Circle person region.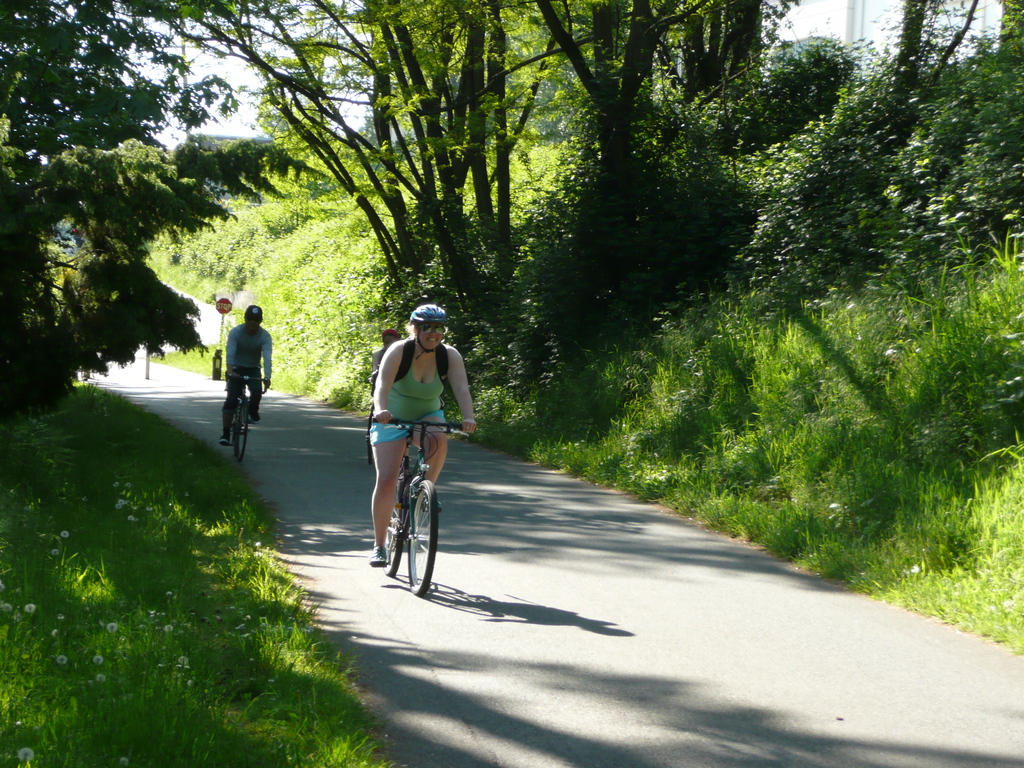
Region: 215/301/273/445.
